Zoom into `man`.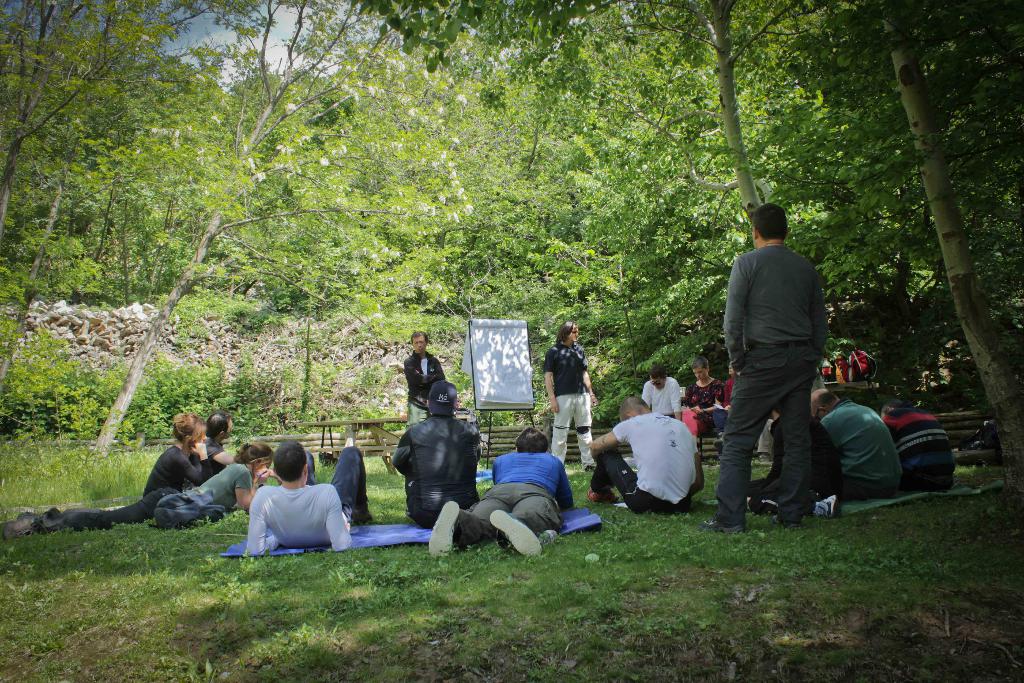
Zoom target: bbox=(741, 399, 847, 516).
